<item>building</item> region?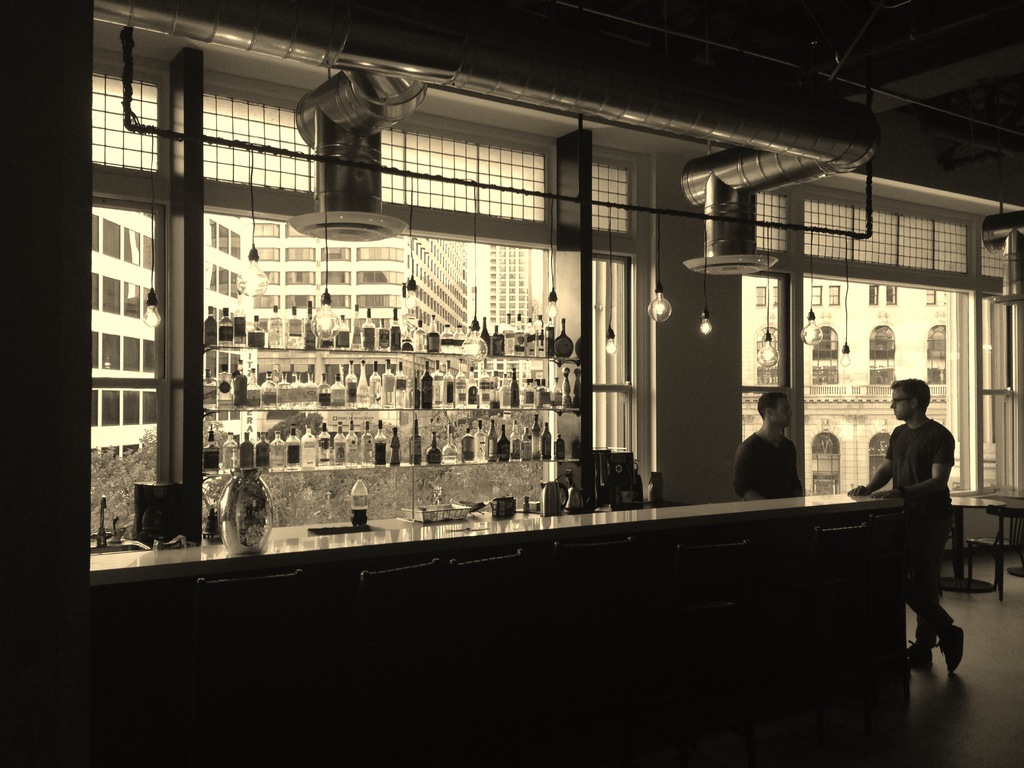
(749,278,963,490)
